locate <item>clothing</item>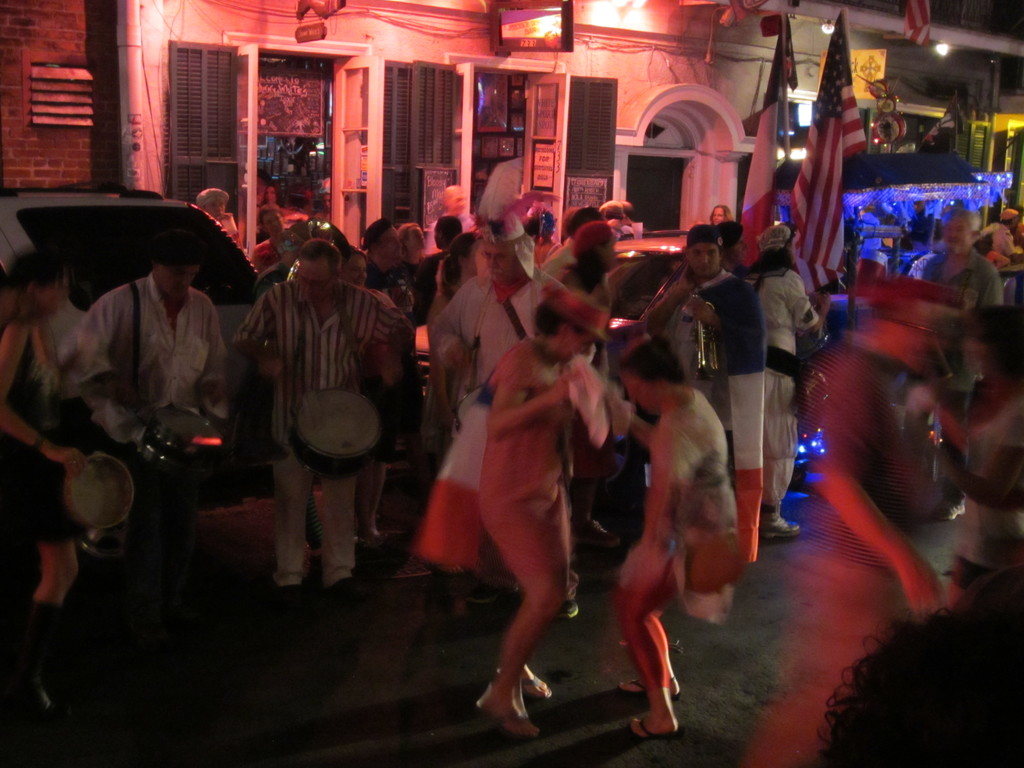
<region>236, 226, 392, 552</region>
